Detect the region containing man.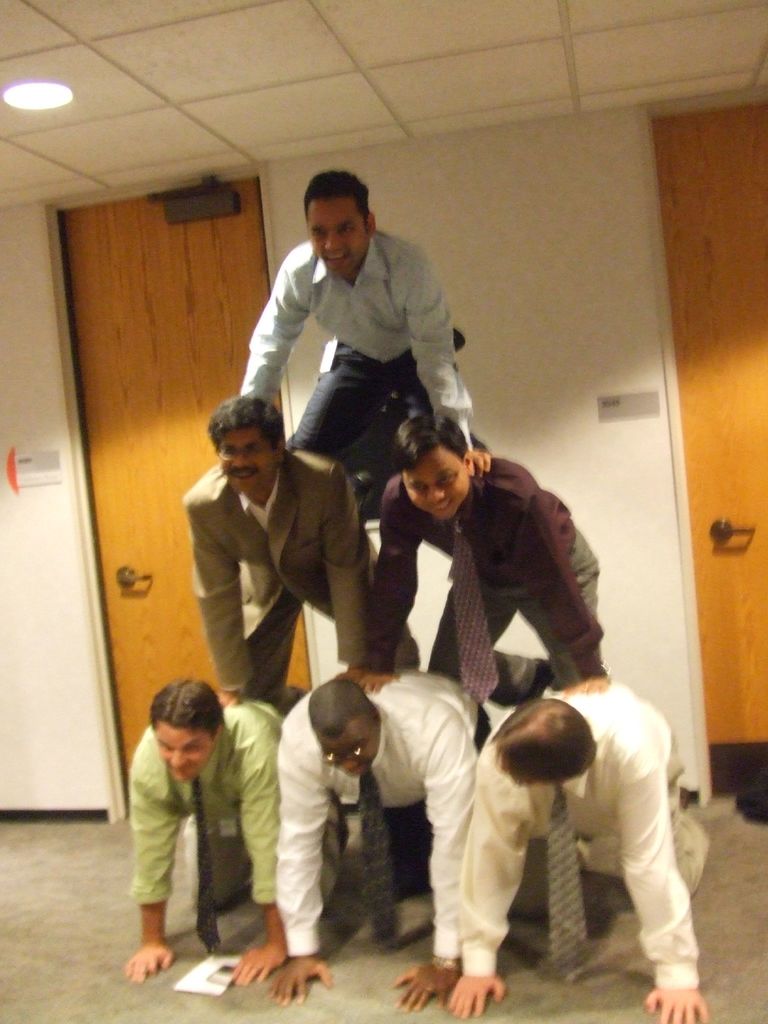
(262,676,493,1006).
